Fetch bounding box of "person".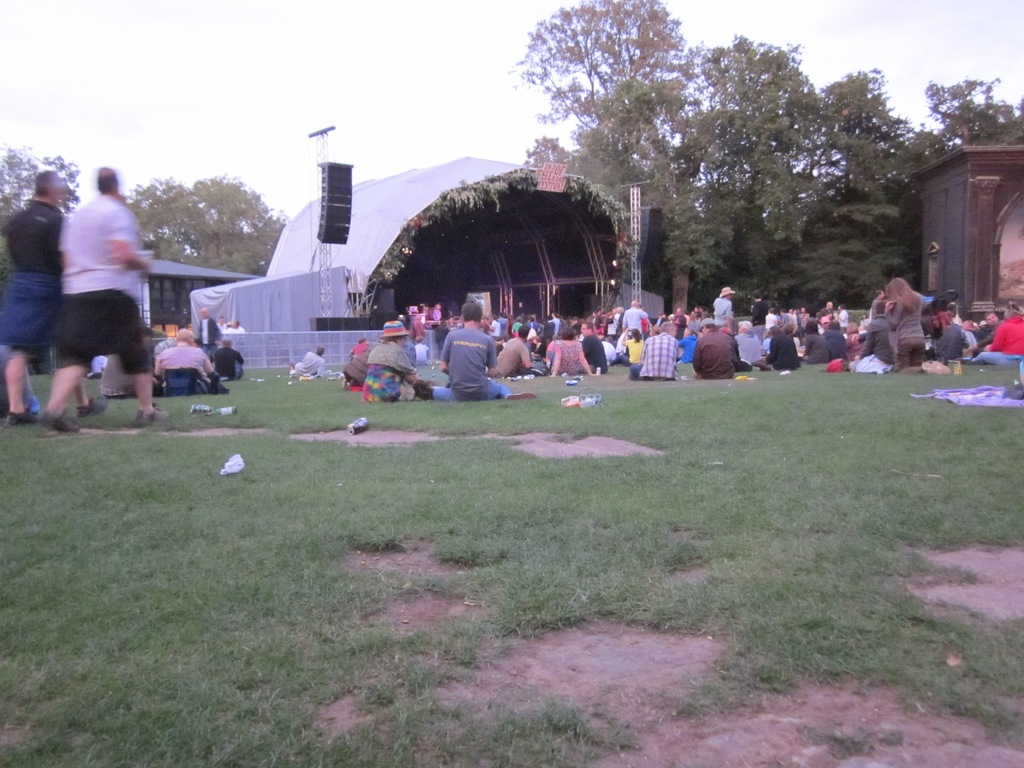
Bbox: {"x1": 630, "y1": 321, "x2": 679, "y2": 383}.
